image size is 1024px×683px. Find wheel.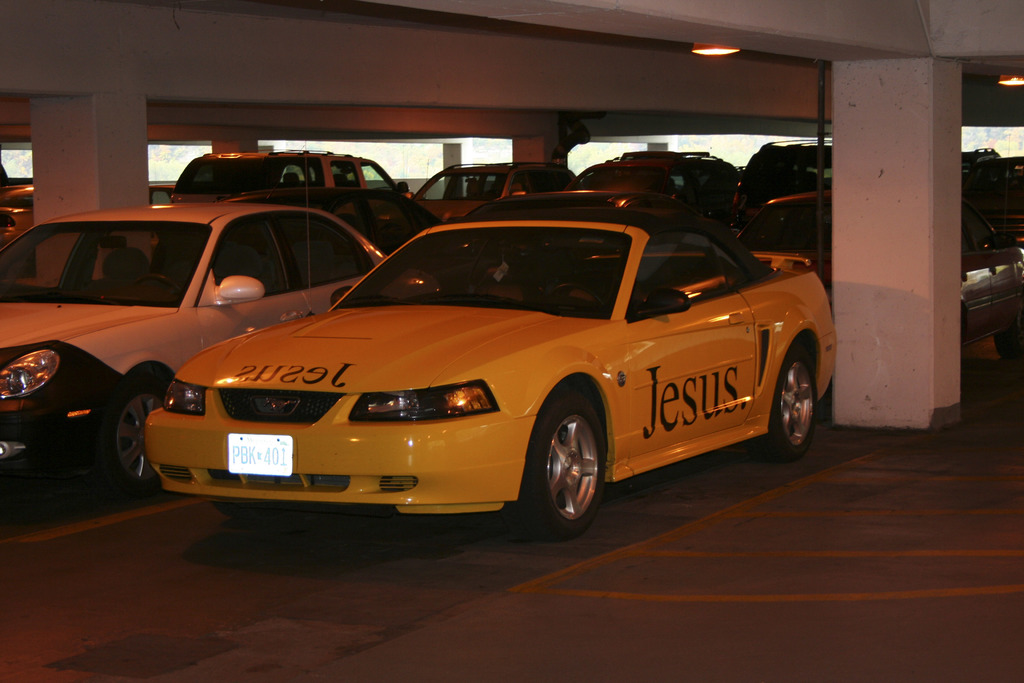
select_region(102, 379, 159, 497).
